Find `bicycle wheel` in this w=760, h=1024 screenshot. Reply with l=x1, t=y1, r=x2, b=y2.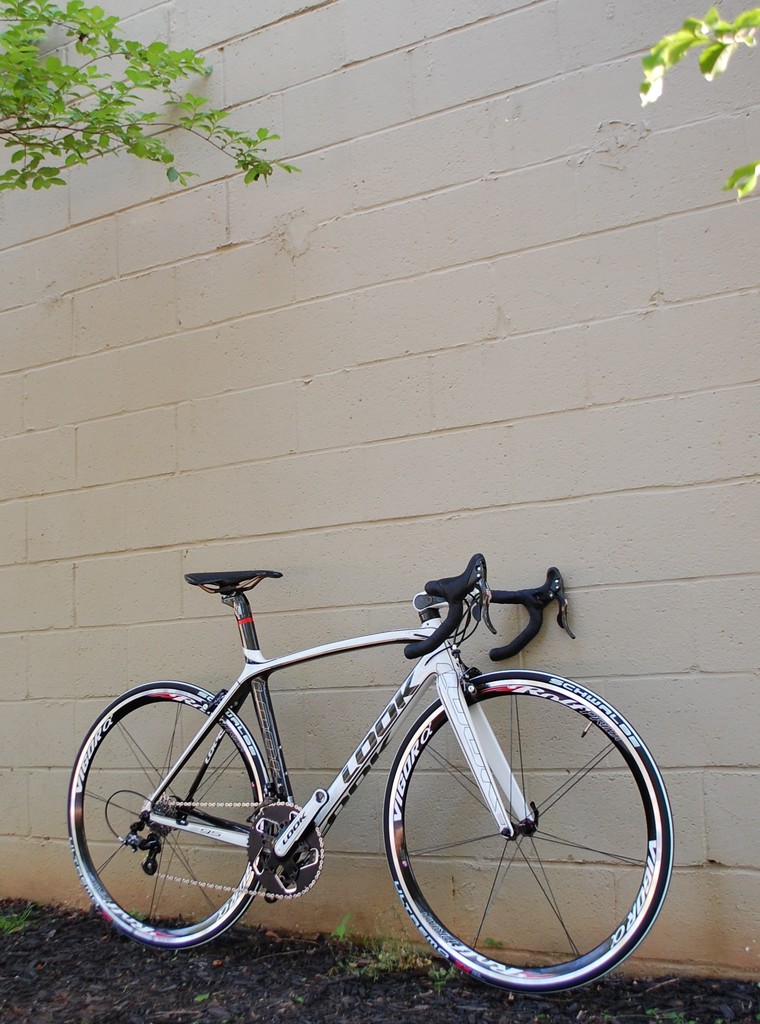
l=385, t=670, r=670, b=984.
